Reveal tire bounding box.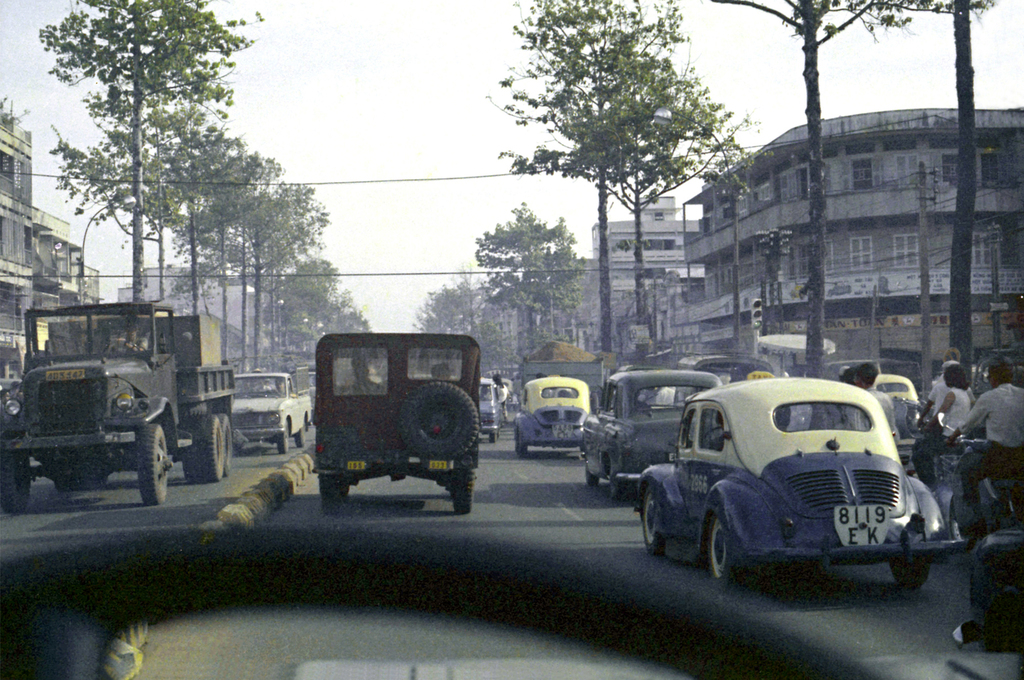
Revealed: (2, 458, 29, 513).
